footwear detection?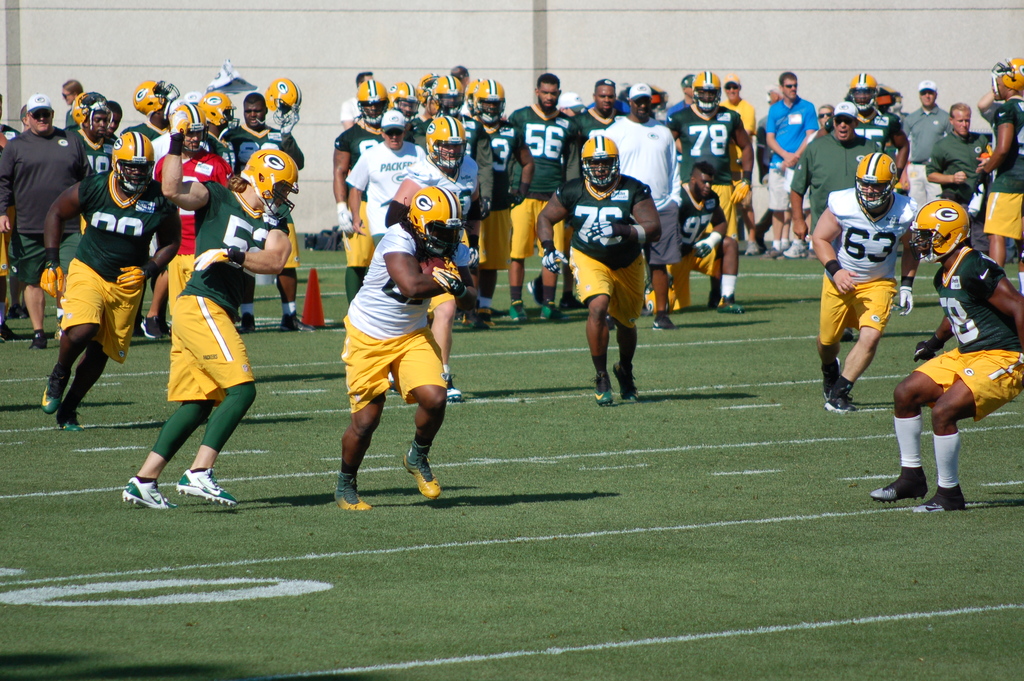
bbox=[746, 239, 763, 258]
